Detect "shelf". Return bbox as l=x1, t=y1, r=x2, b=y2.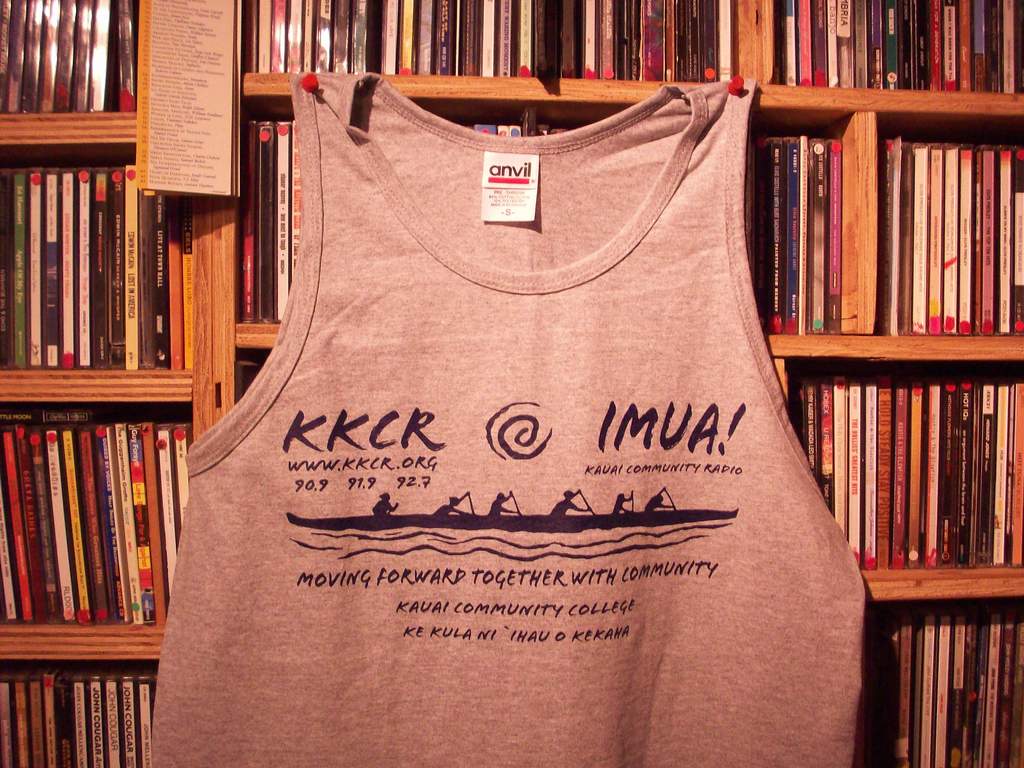
l=222, t=77, r=1023, b=353.
